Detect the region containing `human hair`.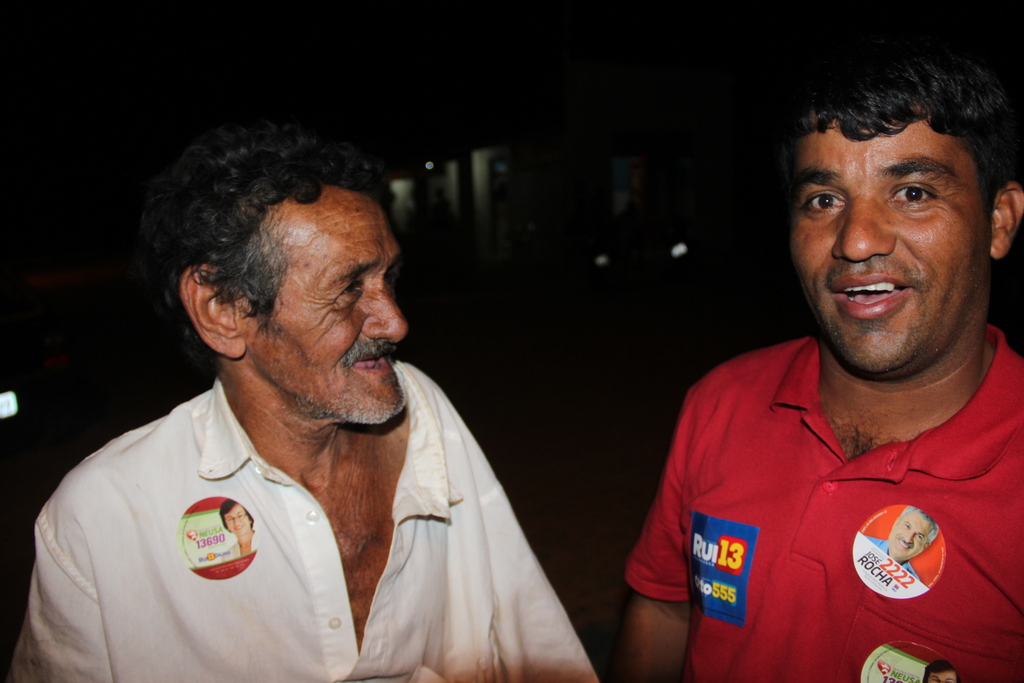
locate(143, 117, 428, 386).
